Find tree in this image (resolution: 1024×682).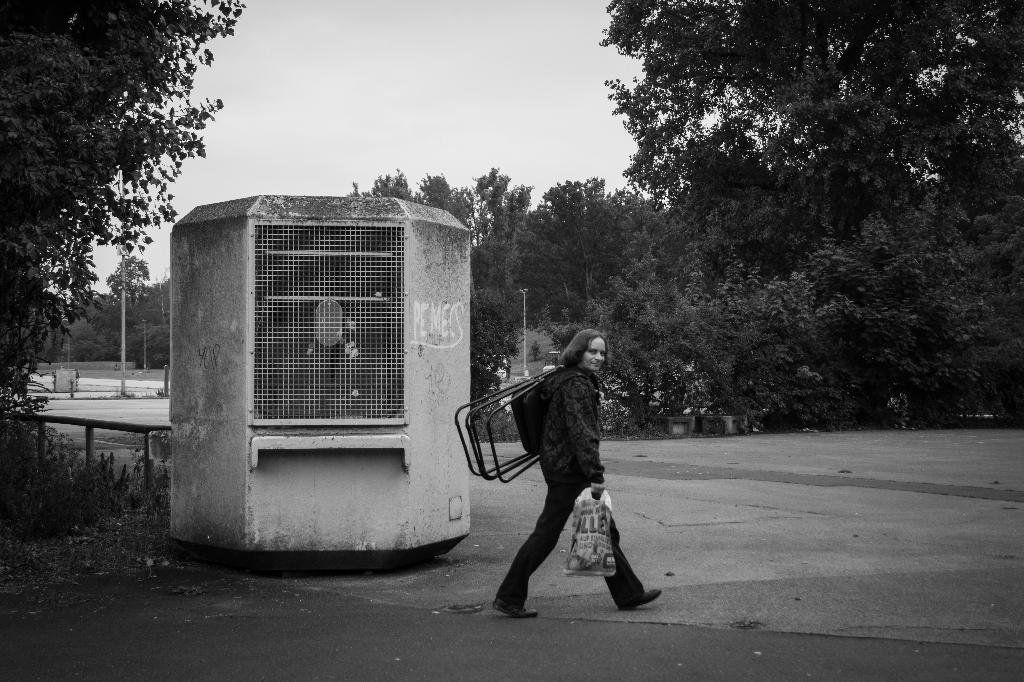
bbox=(342, 163, 417, 200).
